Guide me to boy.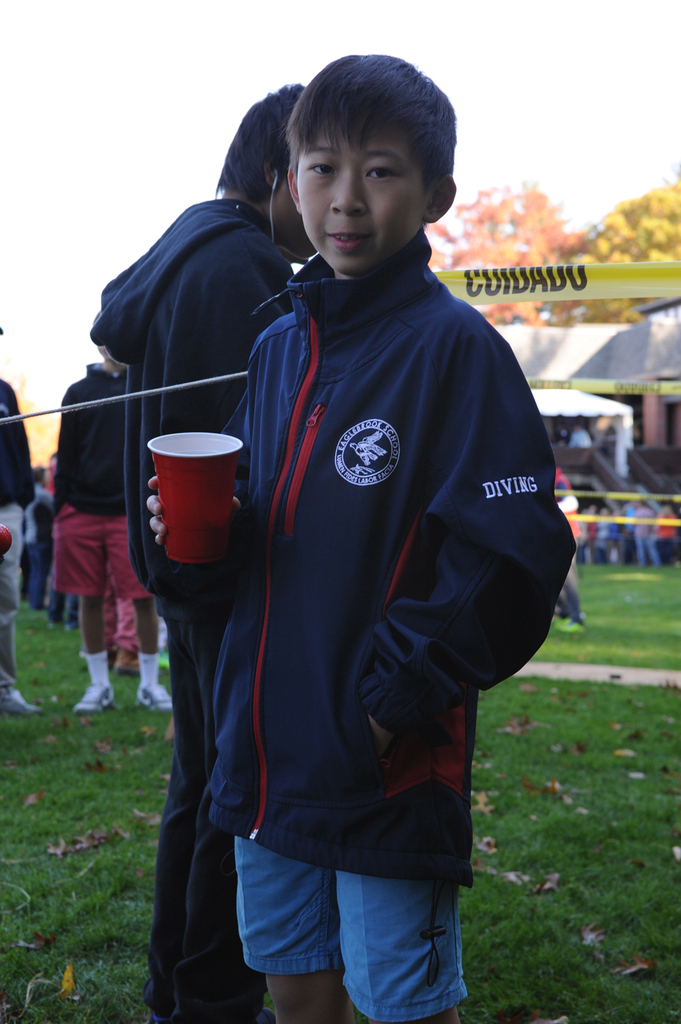
Guidance: select_region(133, 52, 589, 1023).
